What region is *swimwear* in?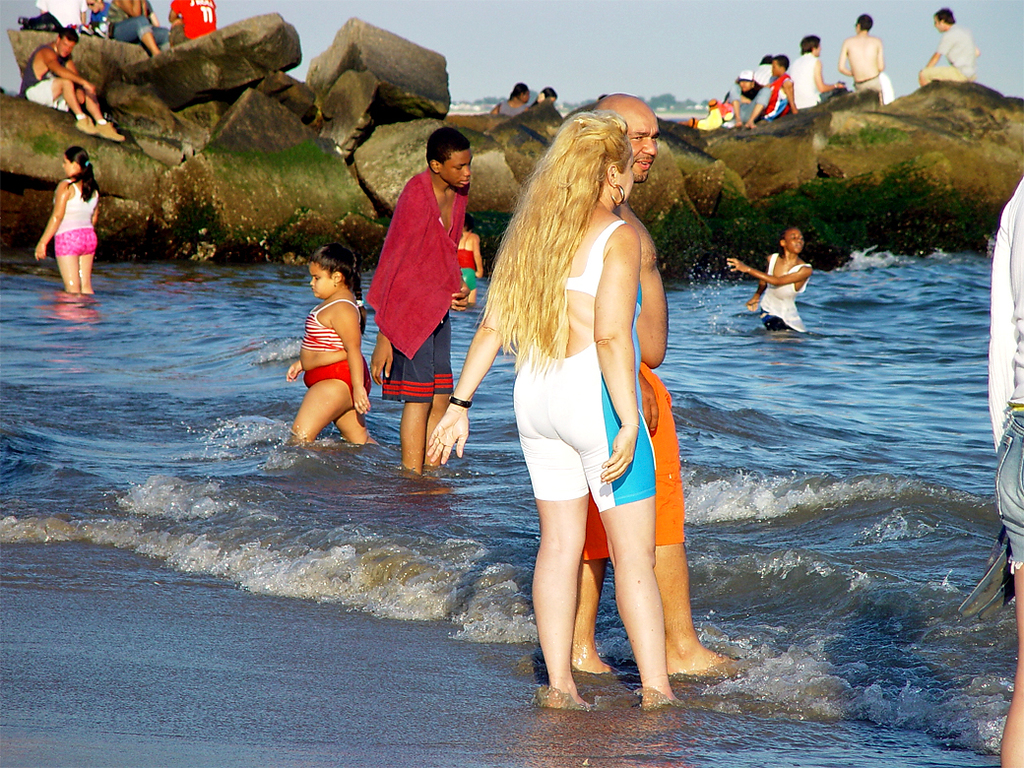
pyautogui.locateOnScreen(21, 44, 68, 112).
